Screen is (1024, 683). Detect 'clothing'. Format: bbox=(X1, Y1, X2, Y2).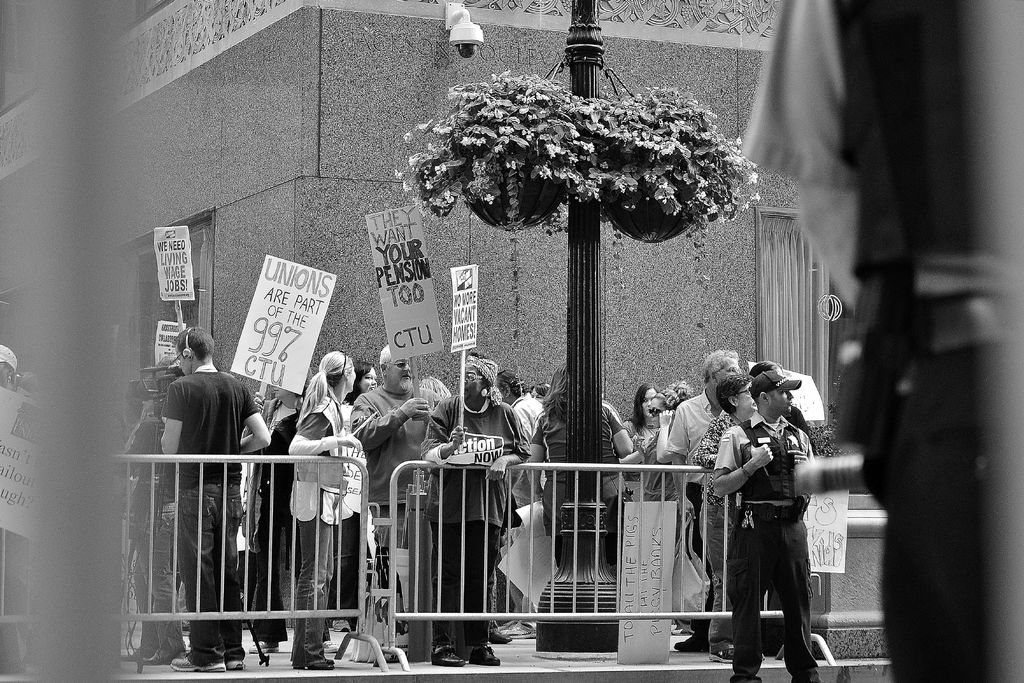
bbox=(616, 423, 660, 515).
